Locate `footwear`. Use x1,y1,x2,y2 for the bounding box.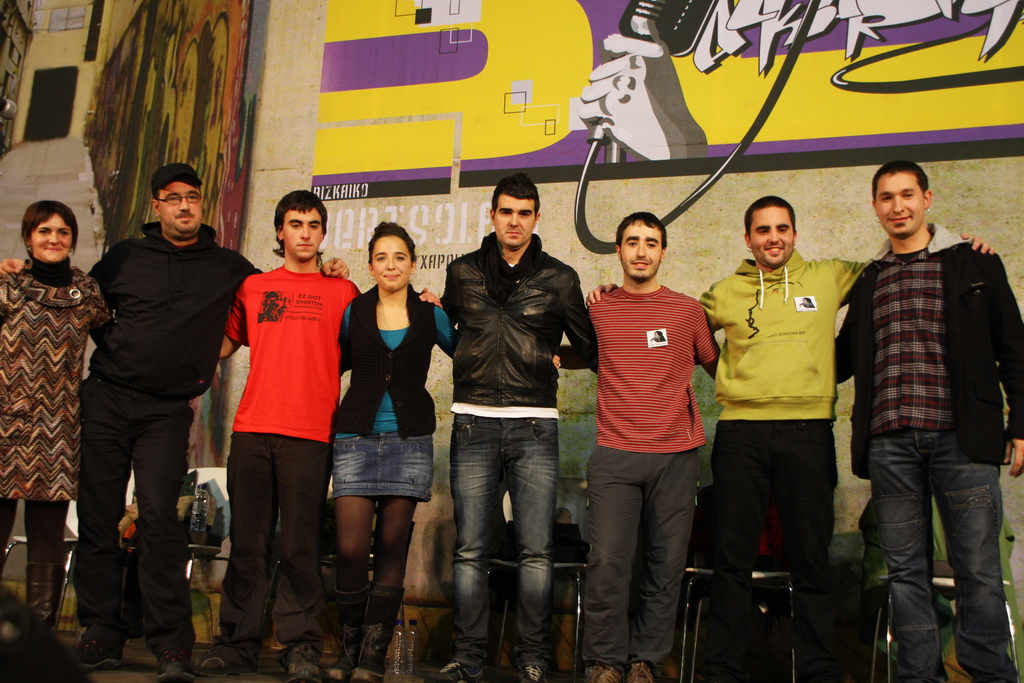
157,648,196,682.
